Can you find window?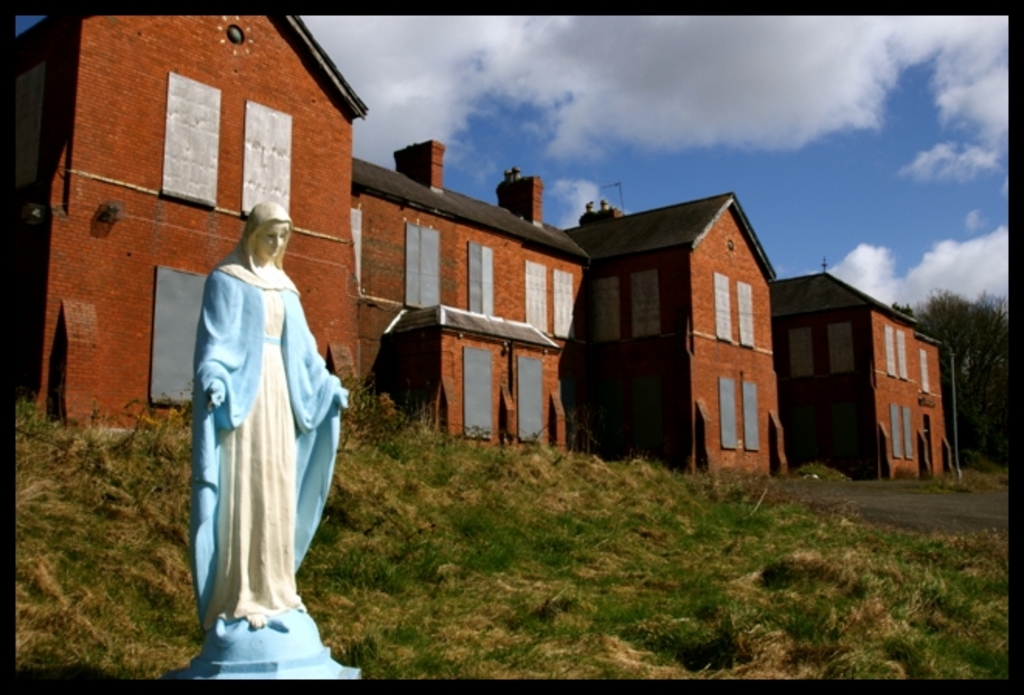
Yes, bounding box: {"left": 895, "top": 332, "right": 905, "bottom": 380}.
